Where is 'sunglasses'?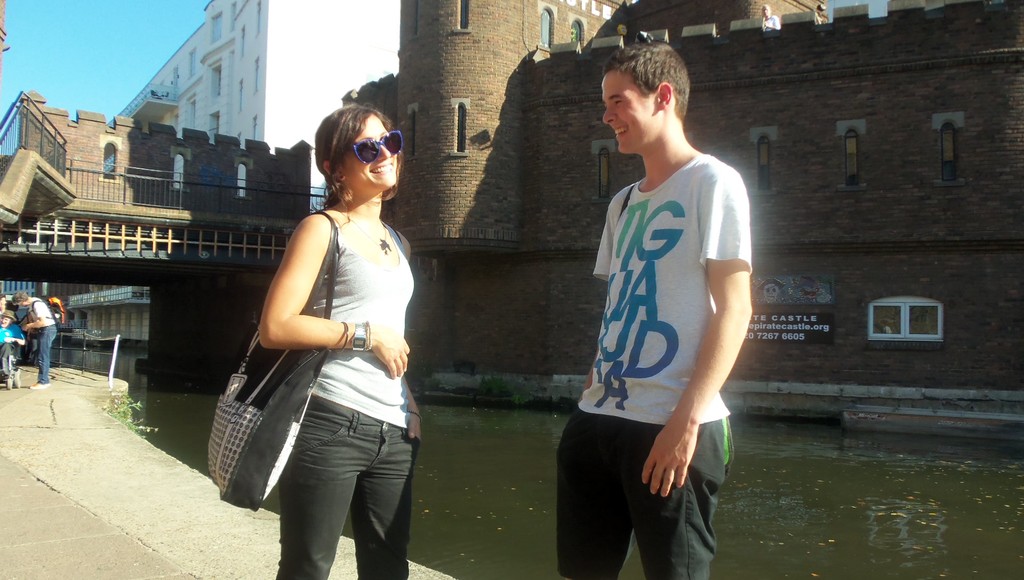
(x1=349, y1=131, x2=401, y2=161).
